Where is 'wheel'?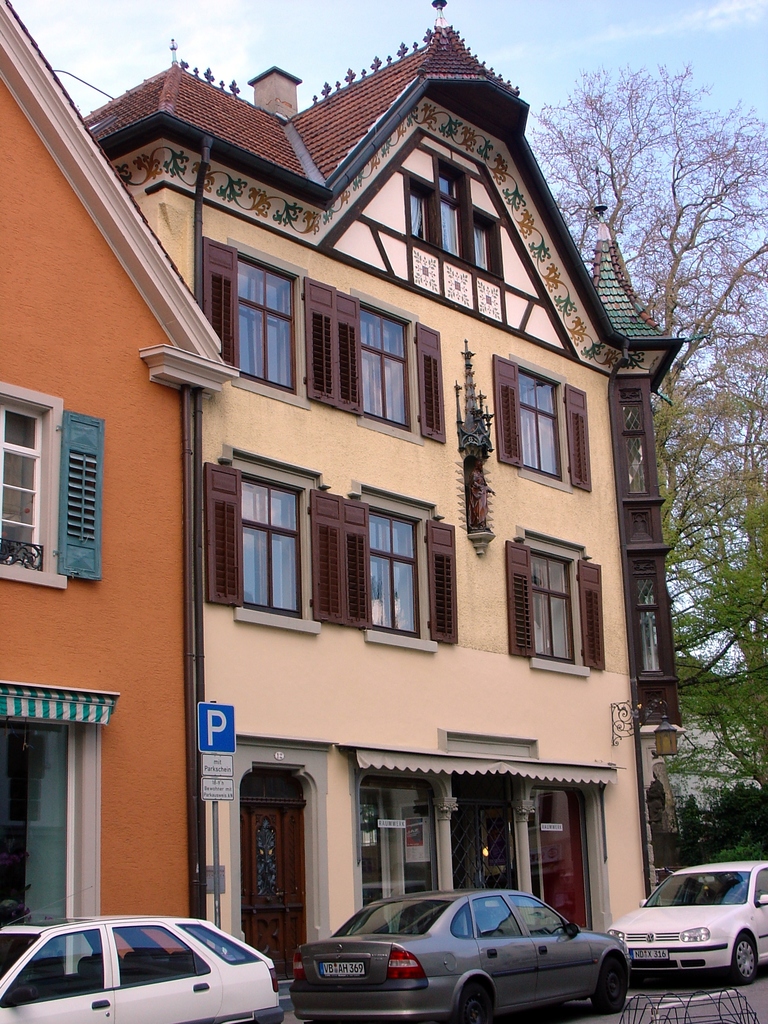
[left=589, top=965, right=623, bottom=1005].
